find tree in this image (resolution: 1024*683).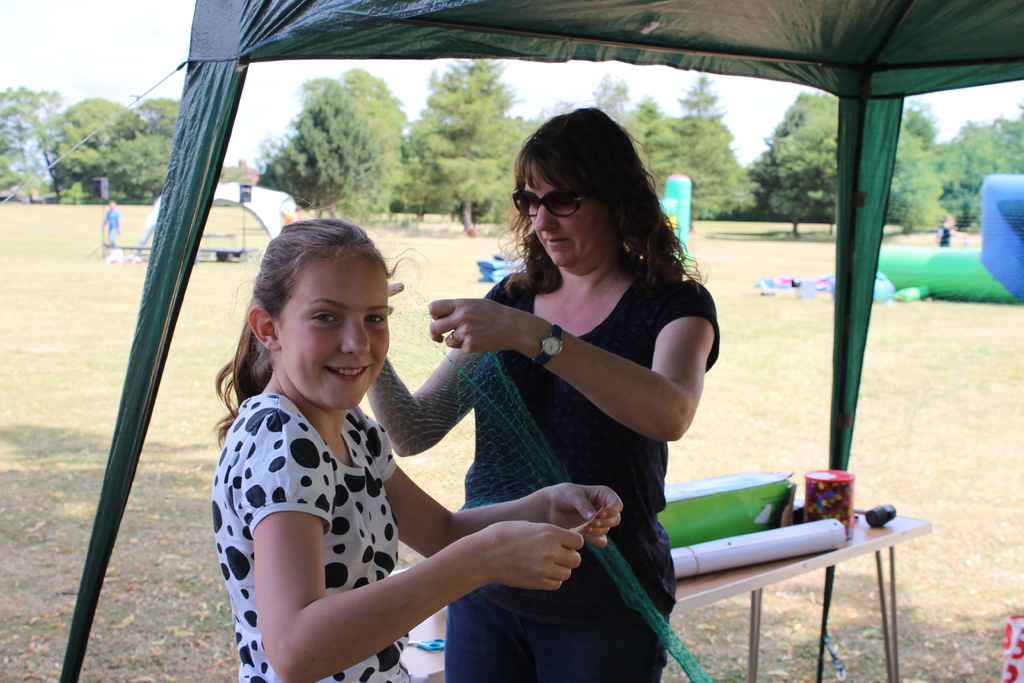
locate(378, 54, 539, 223).
